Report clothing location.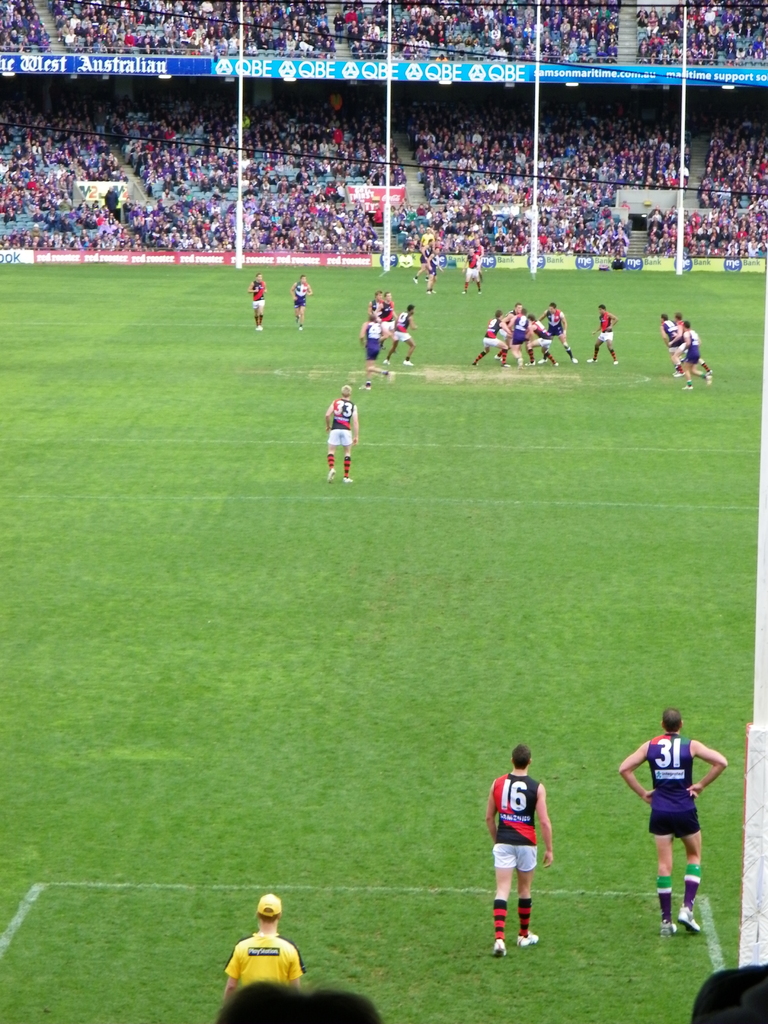
Report: x1=492 y1=896 x2=509 y2=940.
